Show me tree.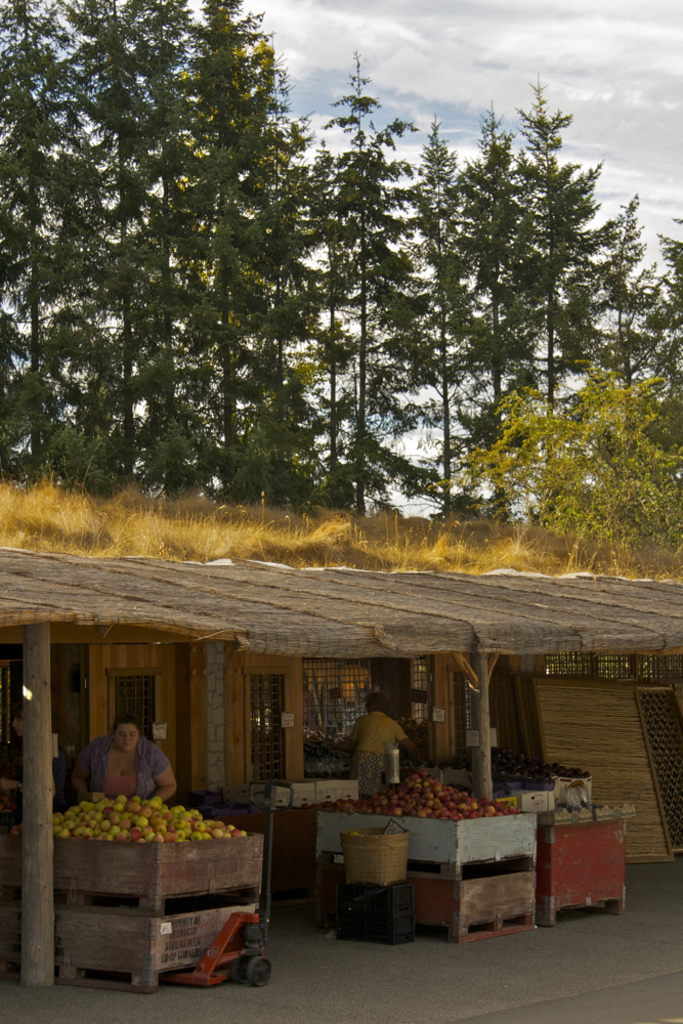
tree is here: 273 37 432 535.
